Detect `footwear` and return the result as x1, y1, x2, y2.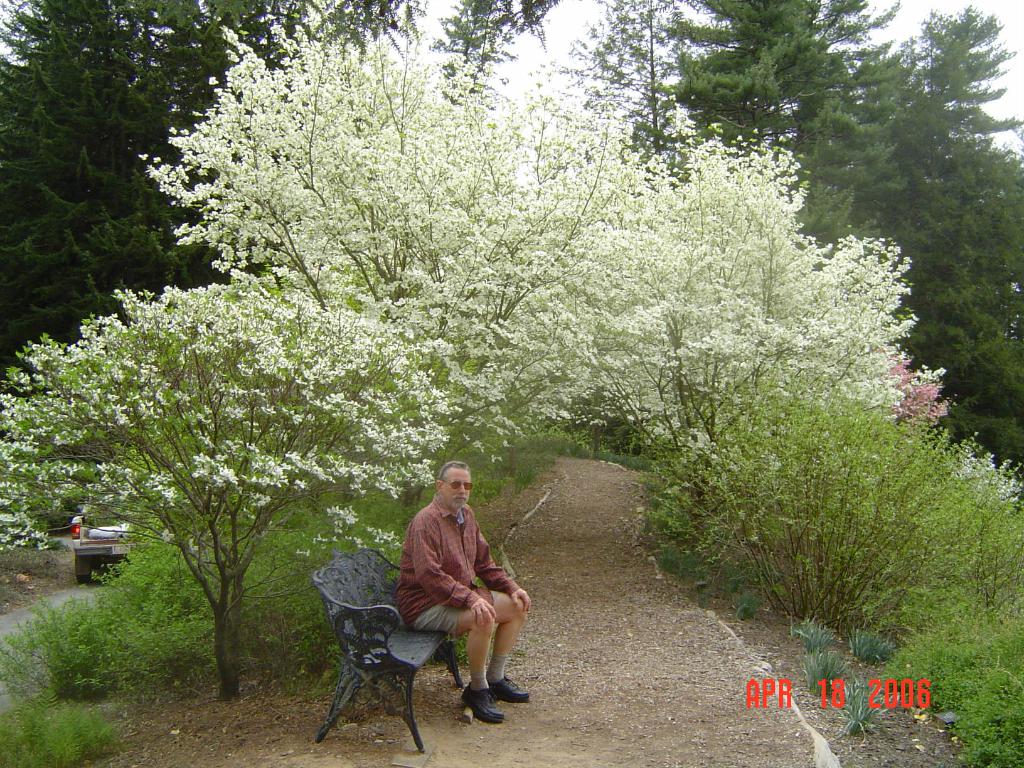
461, 682, 497, 724.
